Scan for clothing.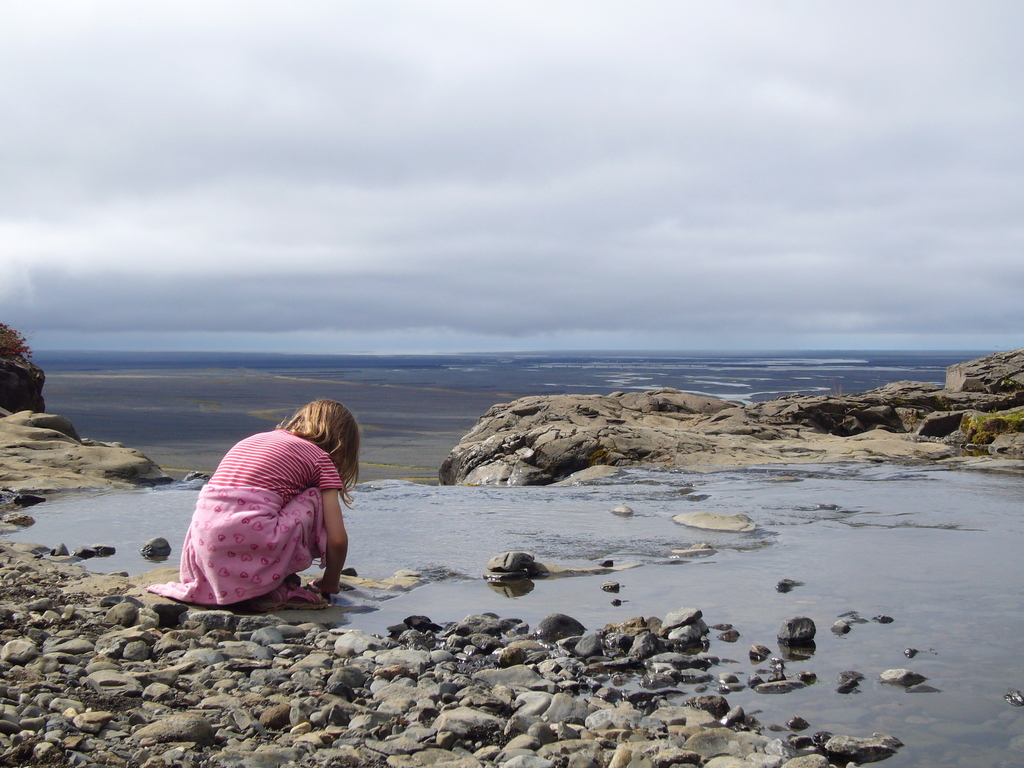
Scan result: [left=165, top=426, right=351, bottom=610].
